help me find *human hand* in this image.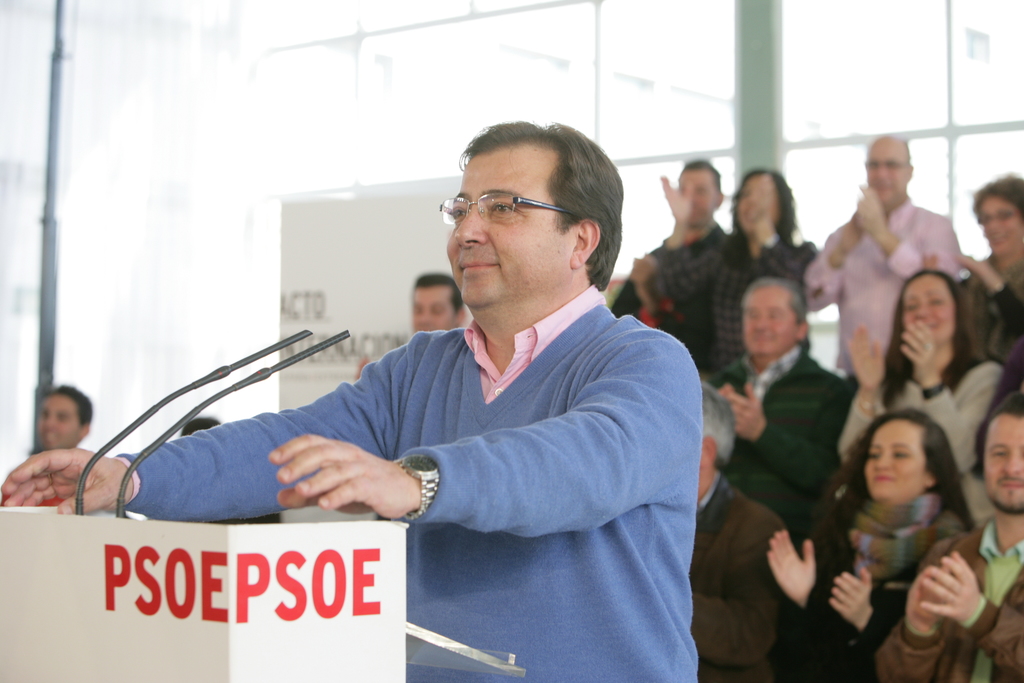
Found it: [x1=726, y1=381, x2=768, y2=438].
